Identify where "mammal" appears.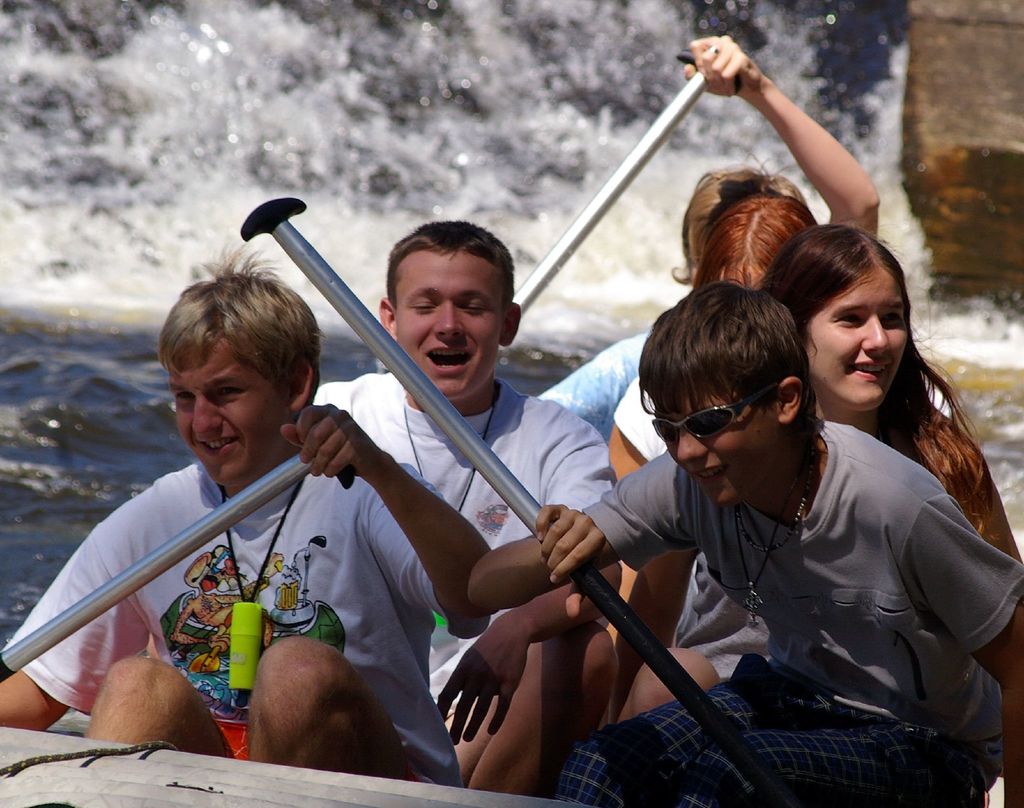
Appears at [x1=312, y1=215, x2=626, y2=788].
